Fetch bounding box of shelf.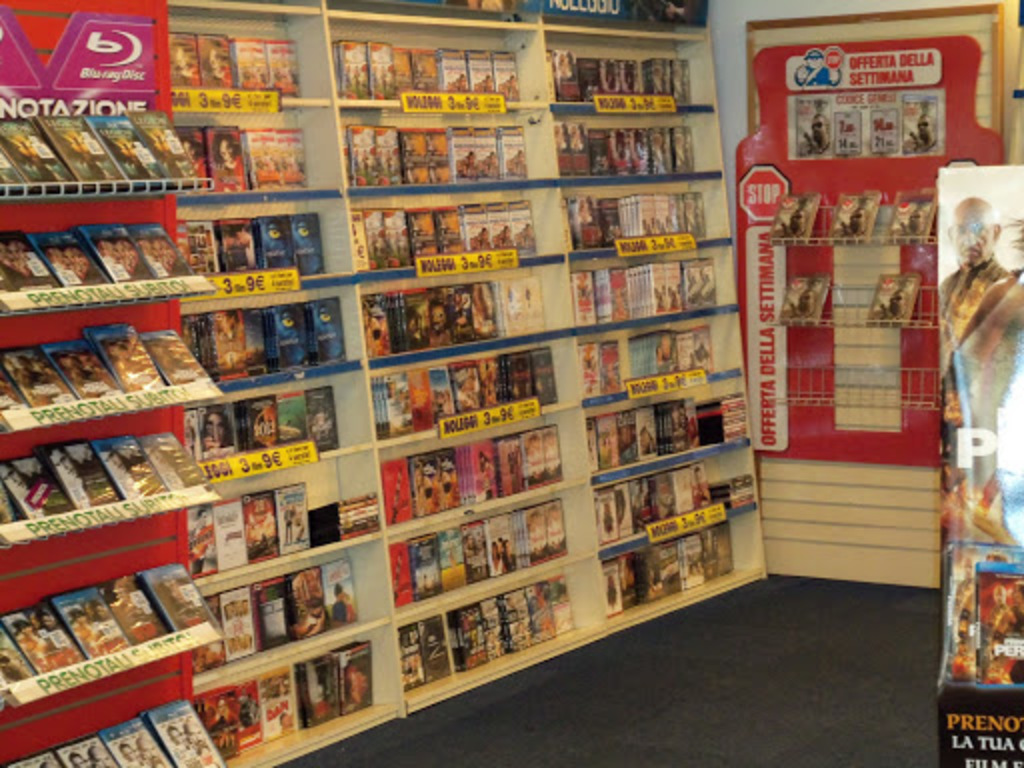
Bbox: [594,442,764,570].
